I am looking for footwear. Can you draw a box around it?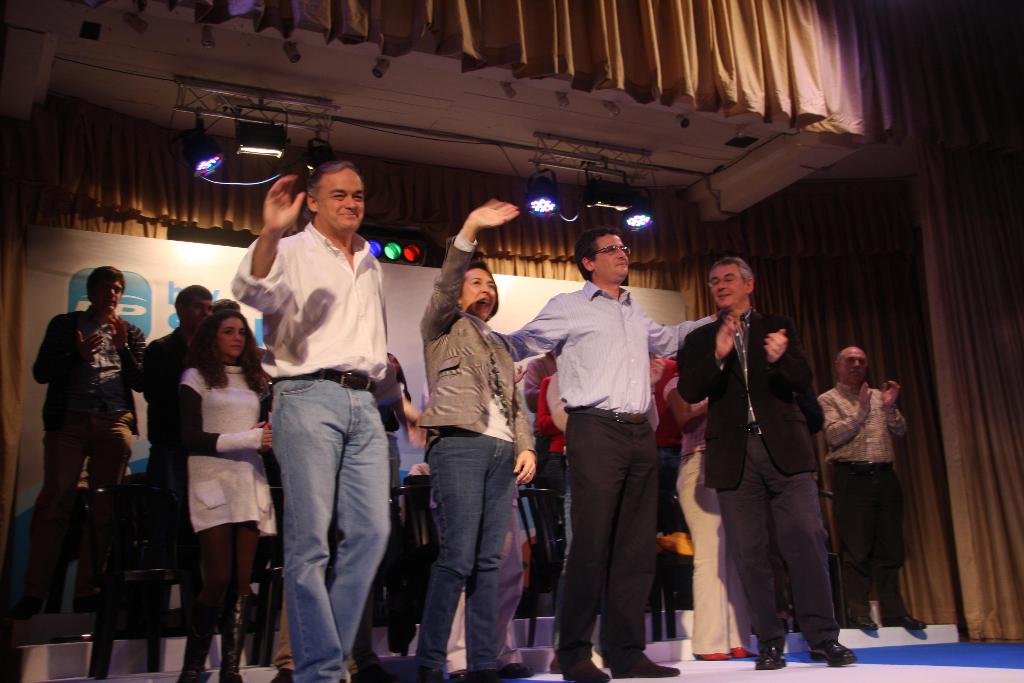
Sure, the bounding box is l=698, t=650, r=732, b=662.
